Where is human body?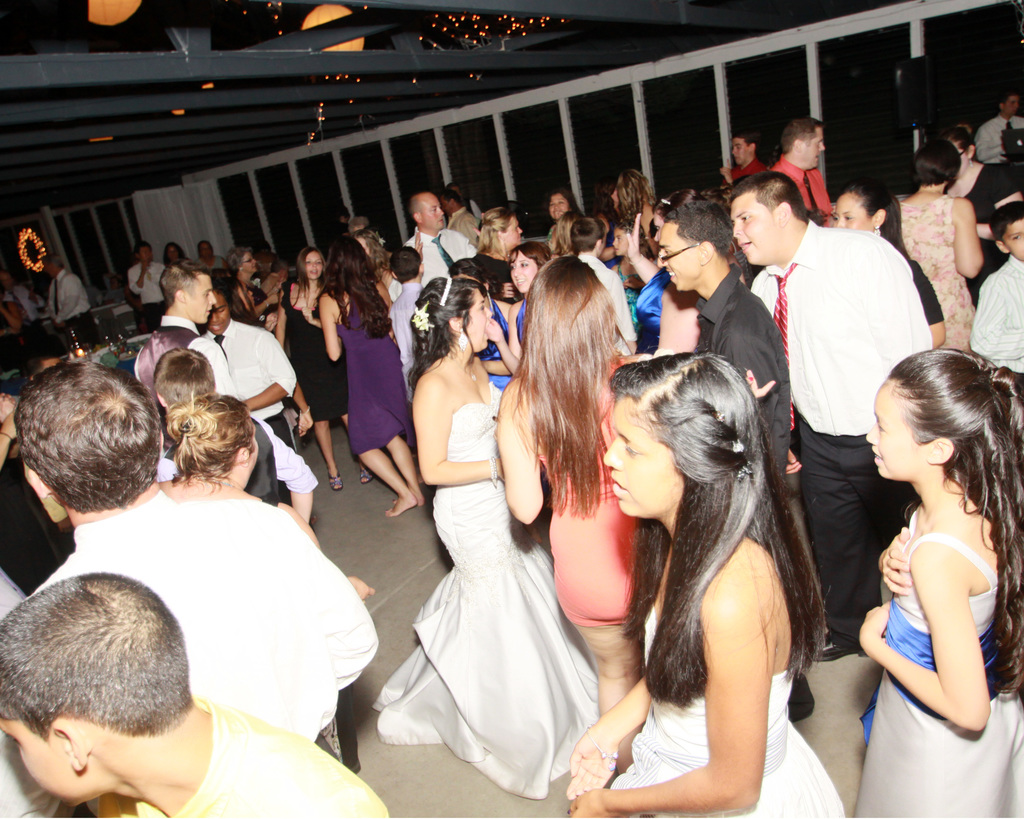
{"left": 772, "top": 116, "right": 833, "bottom": 227}.
